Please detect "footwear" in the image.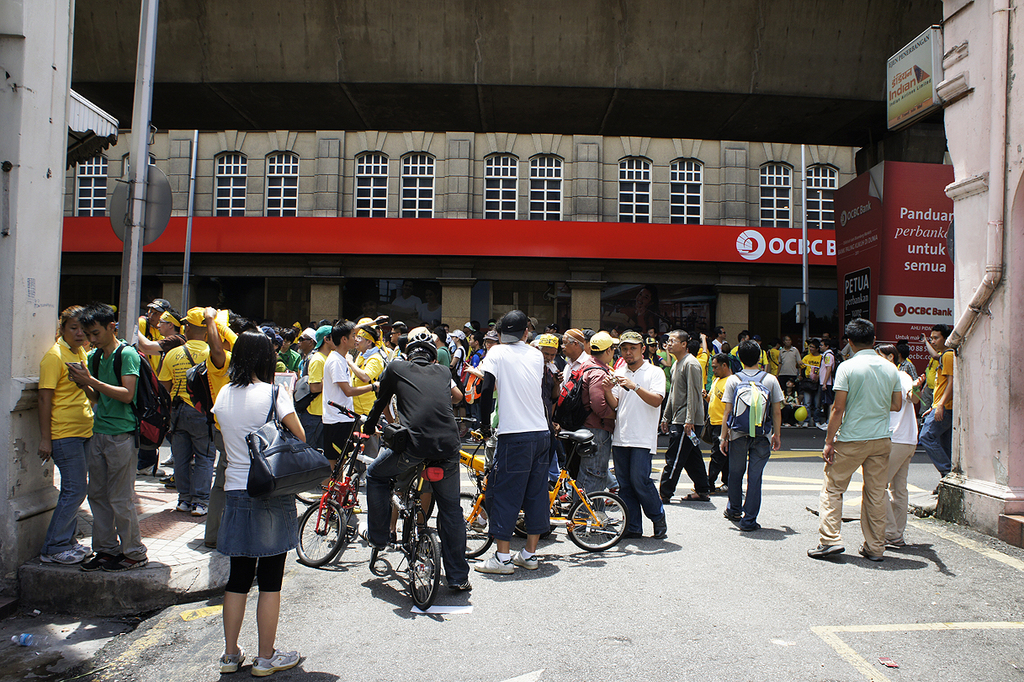
[682, 488, 709, 500].
